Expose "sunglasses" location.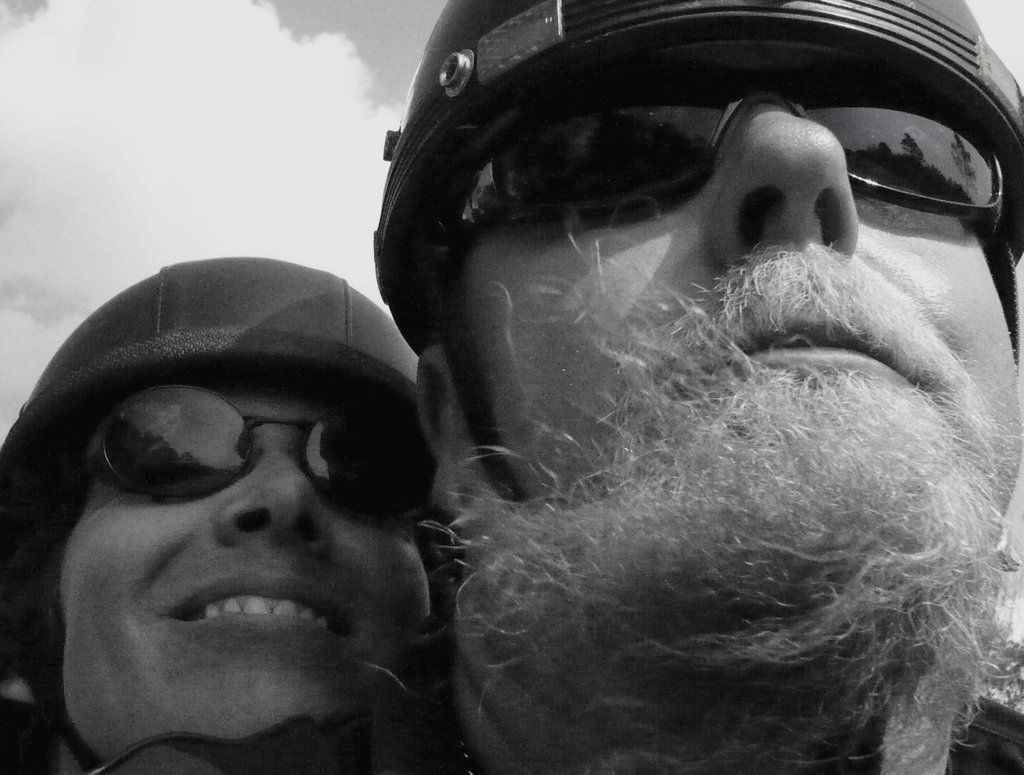
Exposed at [452, 56, 1001, 247].
